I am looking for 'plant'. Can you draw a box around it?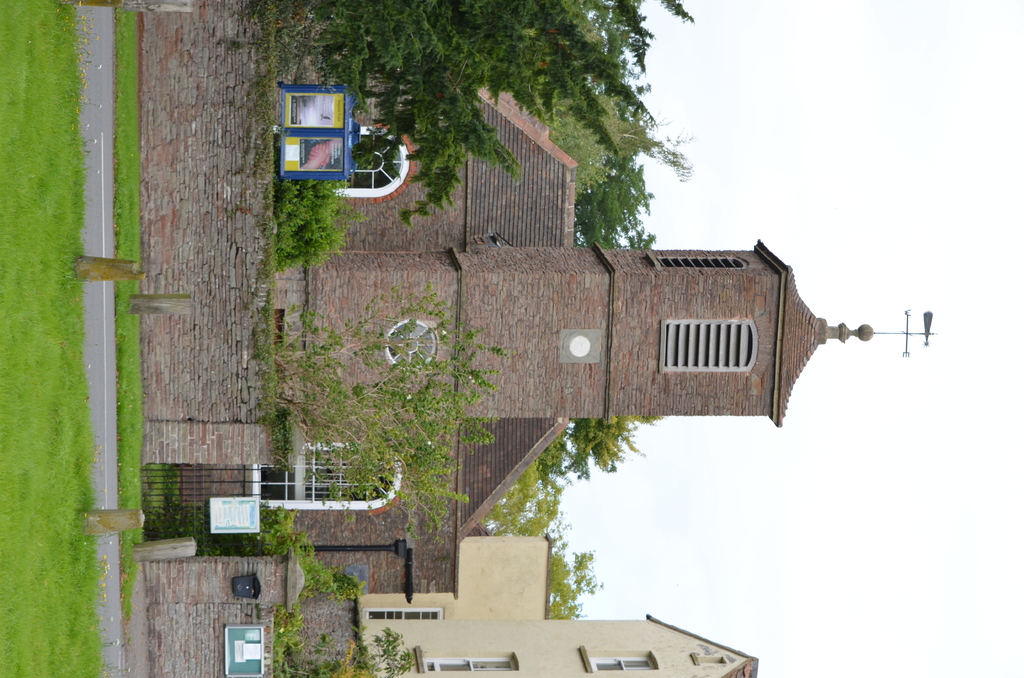
Sure, the bounding box is Rect(244, 272, 510, 546).
